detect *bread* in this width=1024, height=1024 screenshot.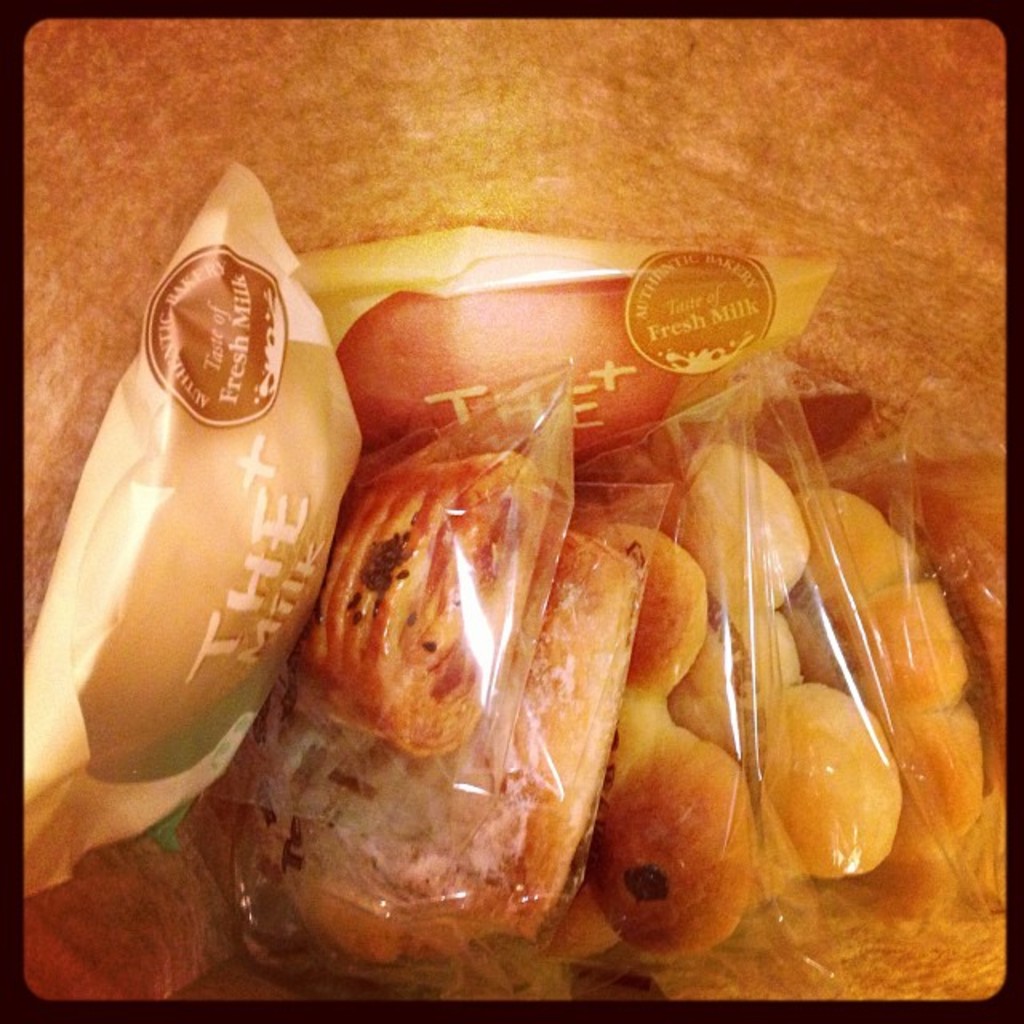
Detection: box=[512, 504, 675, 856].
